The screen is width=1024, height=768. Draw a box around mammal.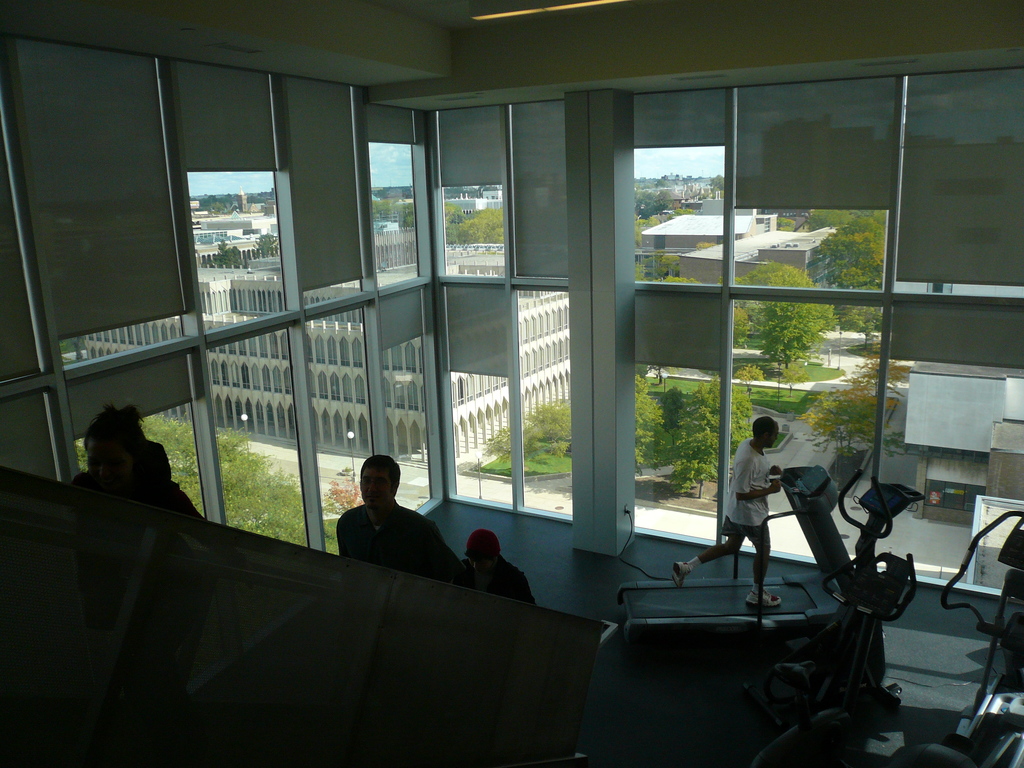
58 394 182 517.
